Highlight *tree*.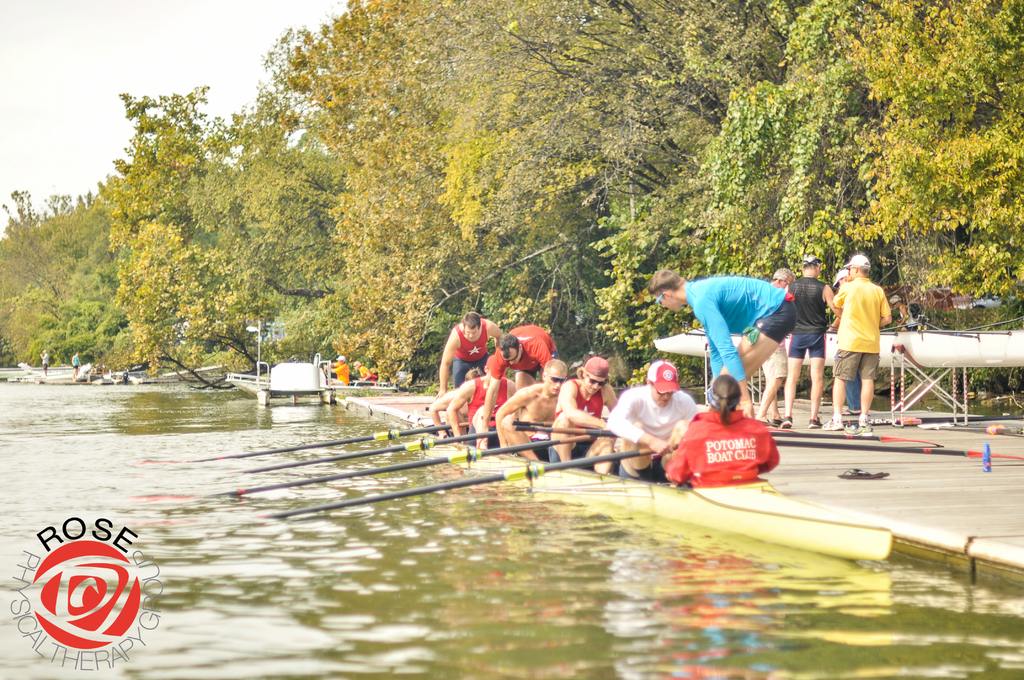
Highlighted region: BBox(186, 84, 348, 380).
